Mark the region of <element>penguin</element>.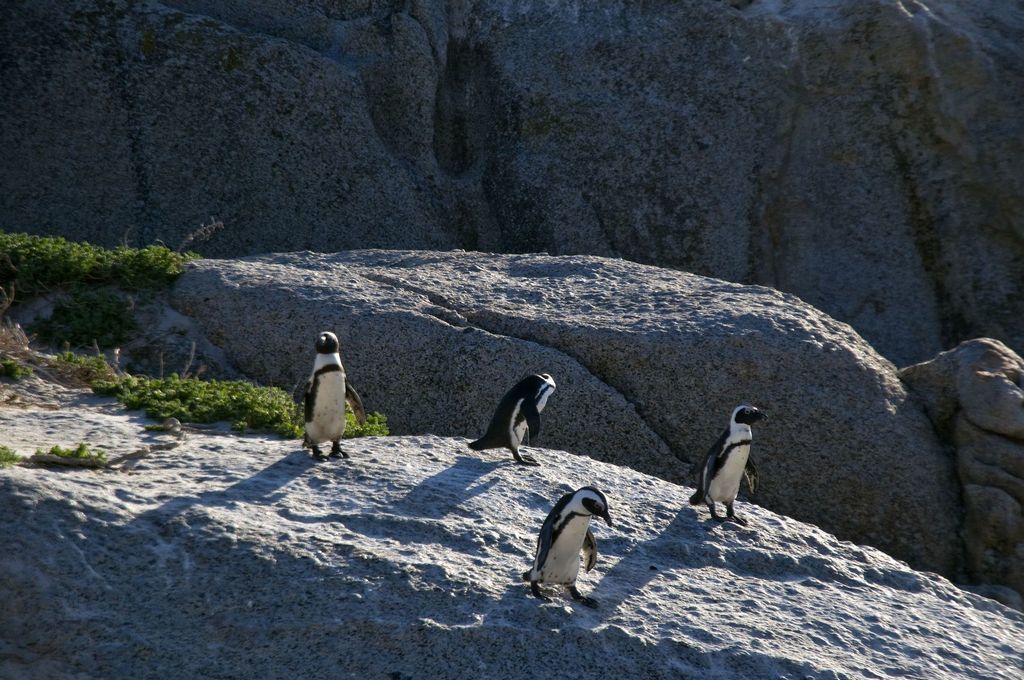
Region: 294:326:366:462.
